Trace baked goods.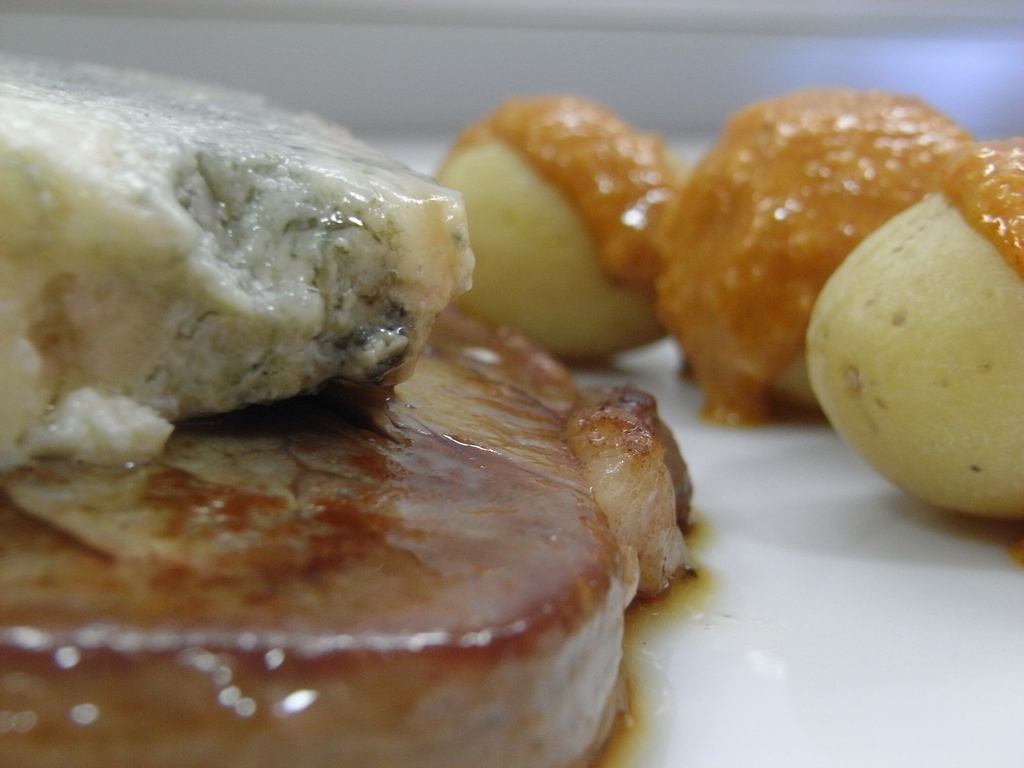
Traced to [0, 305, 697, 767].
